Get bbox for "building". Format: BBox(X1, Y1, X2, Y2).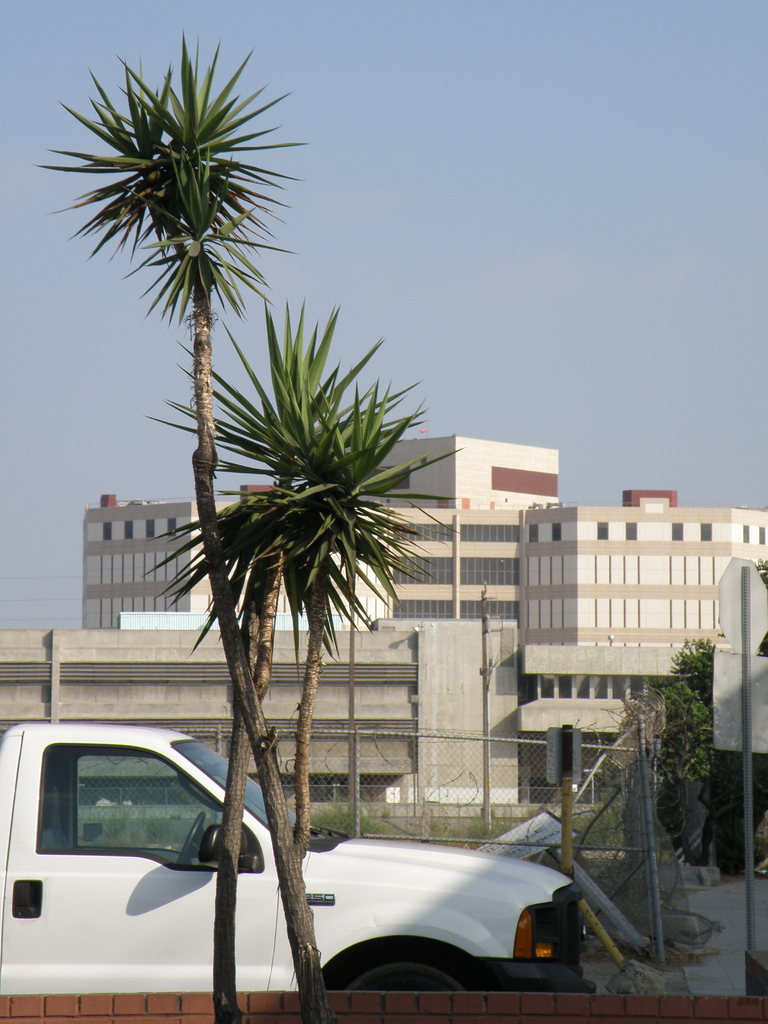
BBox(515, 507, 767, 787).
